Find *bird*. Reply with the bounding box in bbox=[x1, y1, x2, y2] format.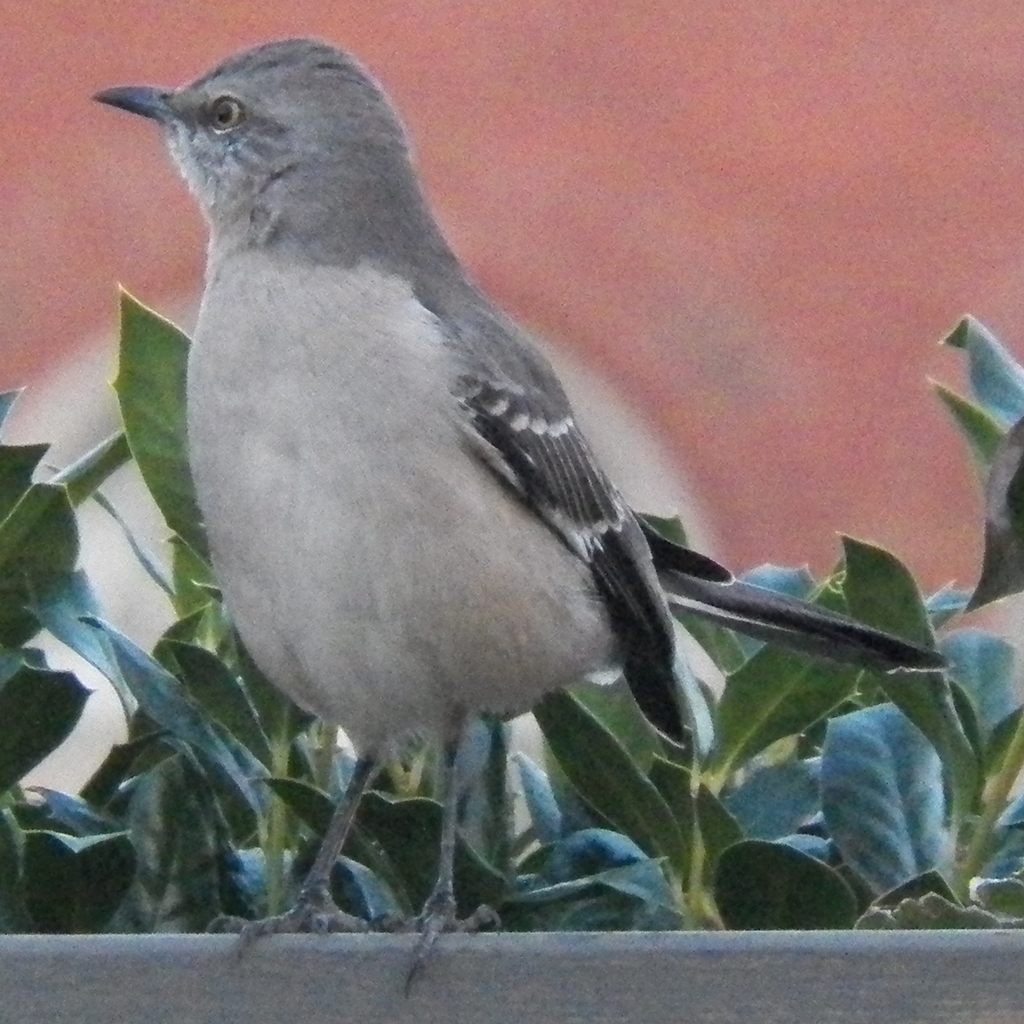
bbox=[79, 37, 943, 988].
